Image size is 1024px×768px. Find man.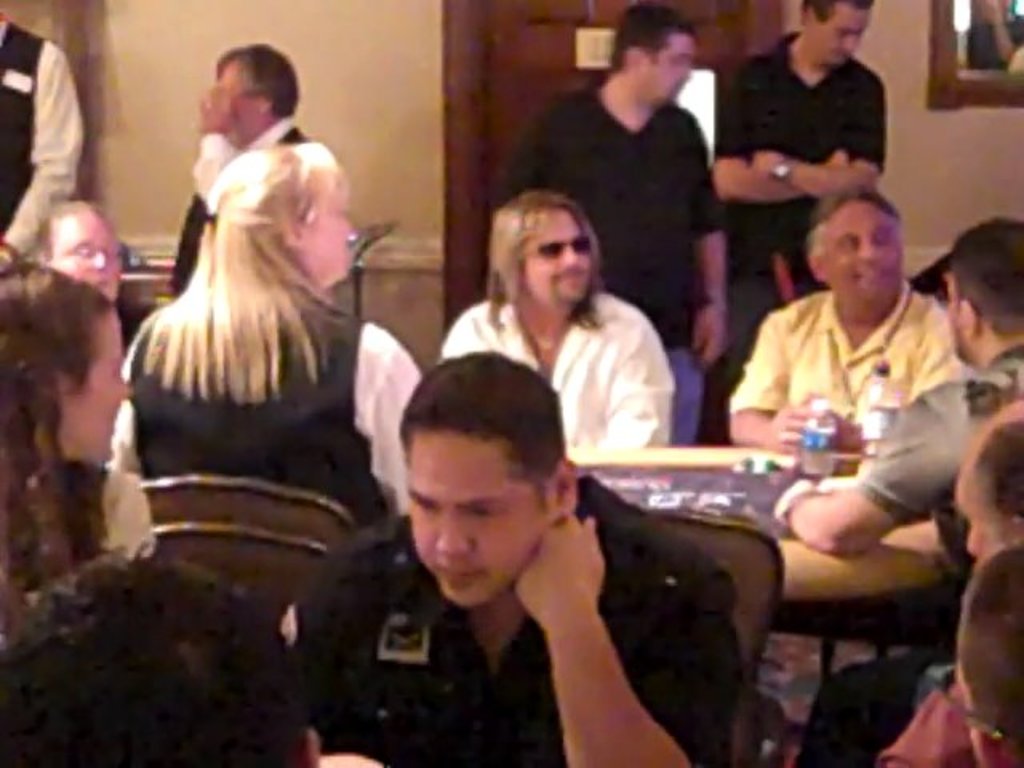
{"x1": 26, "y1": 194, "x2": 126, "y2": 307}.
